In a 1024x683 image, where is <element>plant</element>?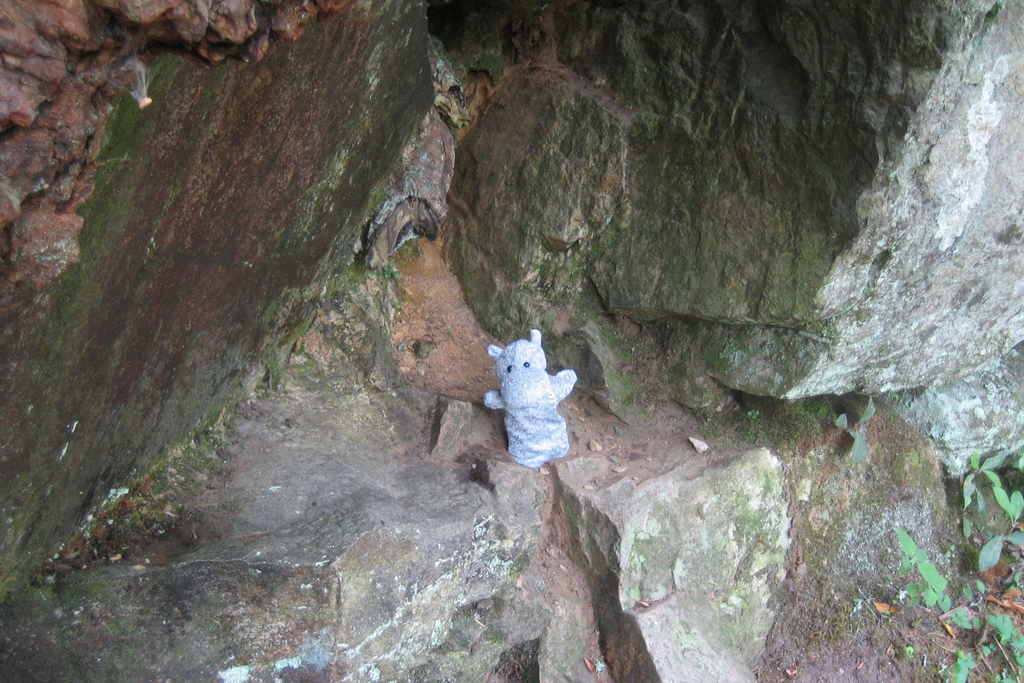
[876,518,1023,682].
